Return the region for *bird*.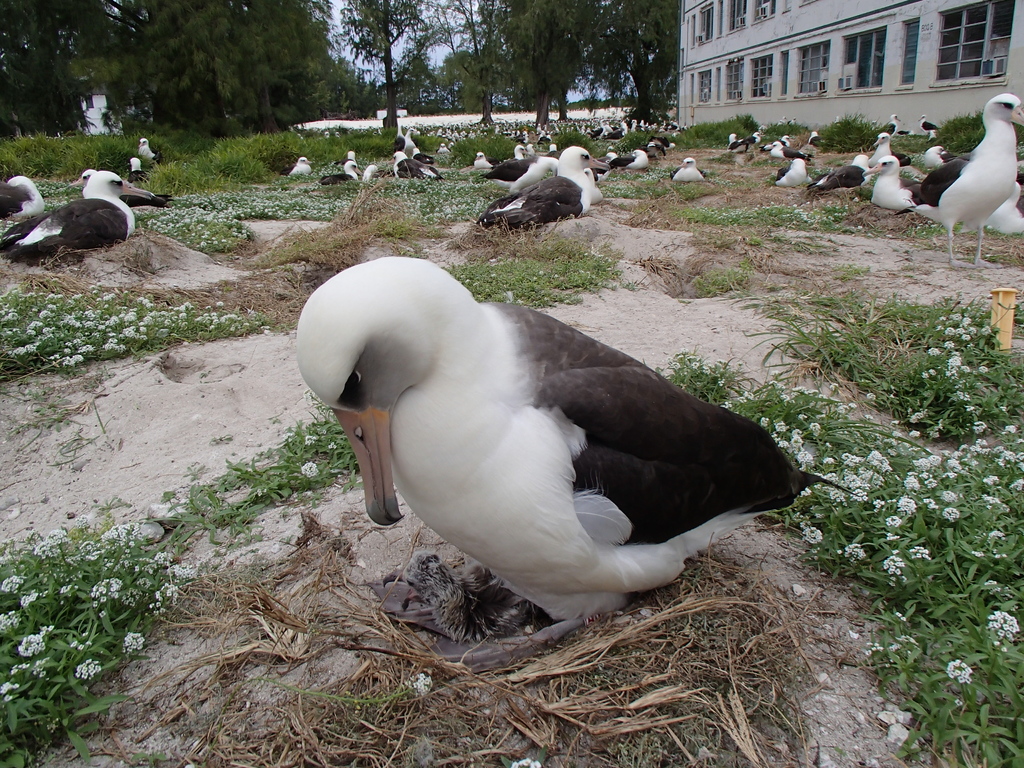
crop(0, 177, 43, 223).
